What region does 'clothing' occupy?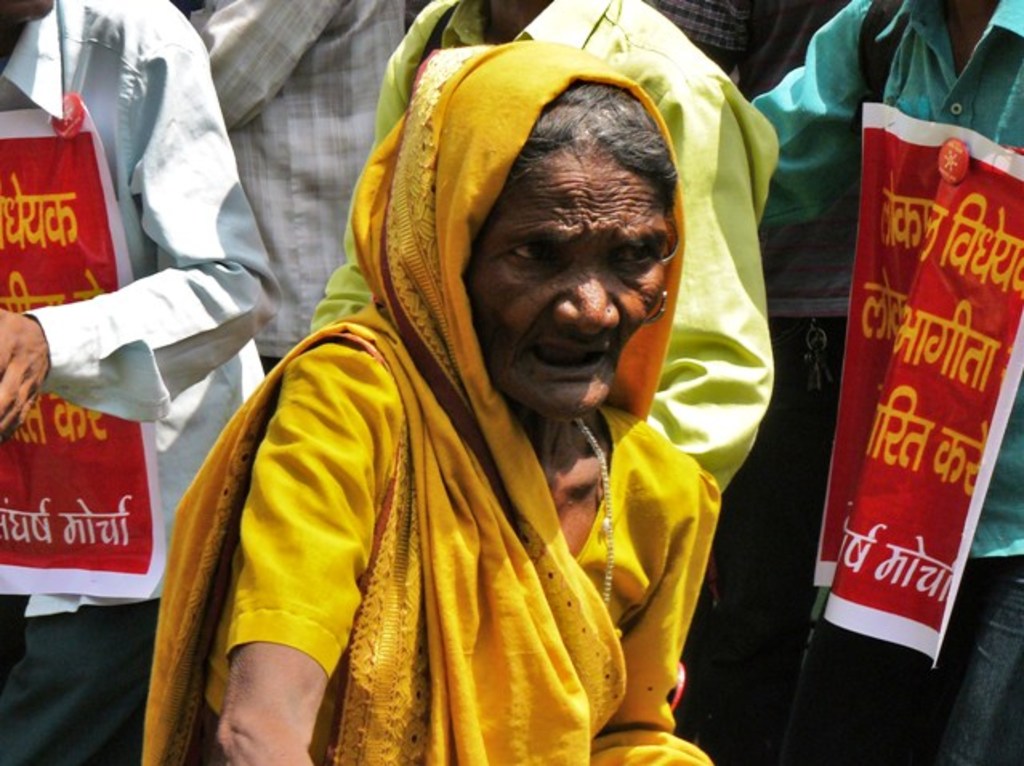
0 0 266 760.
